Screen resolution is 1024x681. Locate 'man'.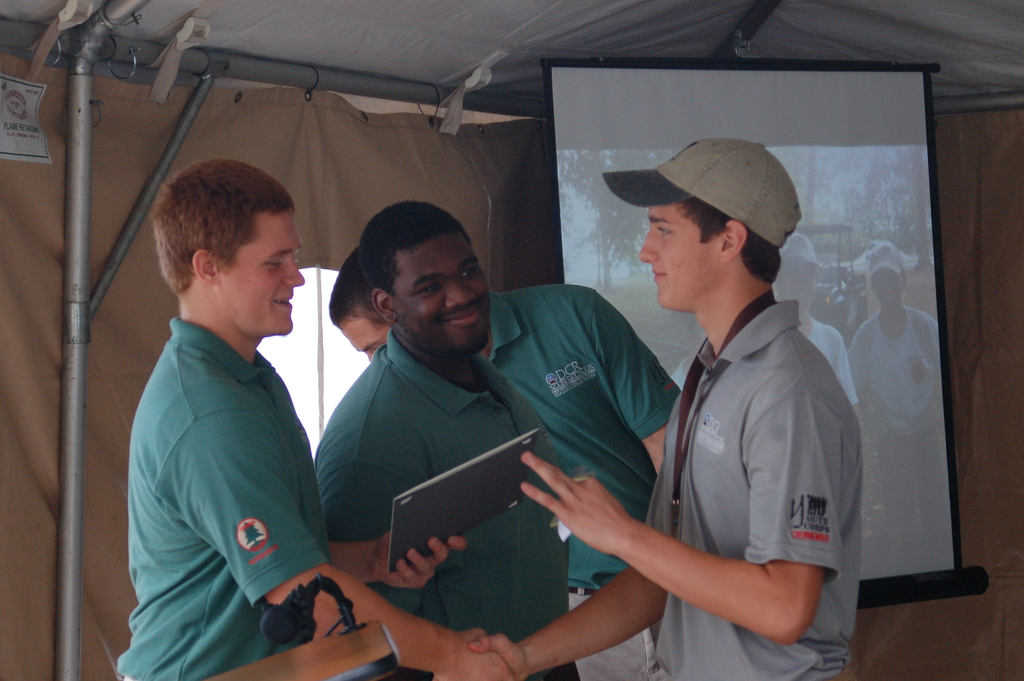
112:152:512:680.
